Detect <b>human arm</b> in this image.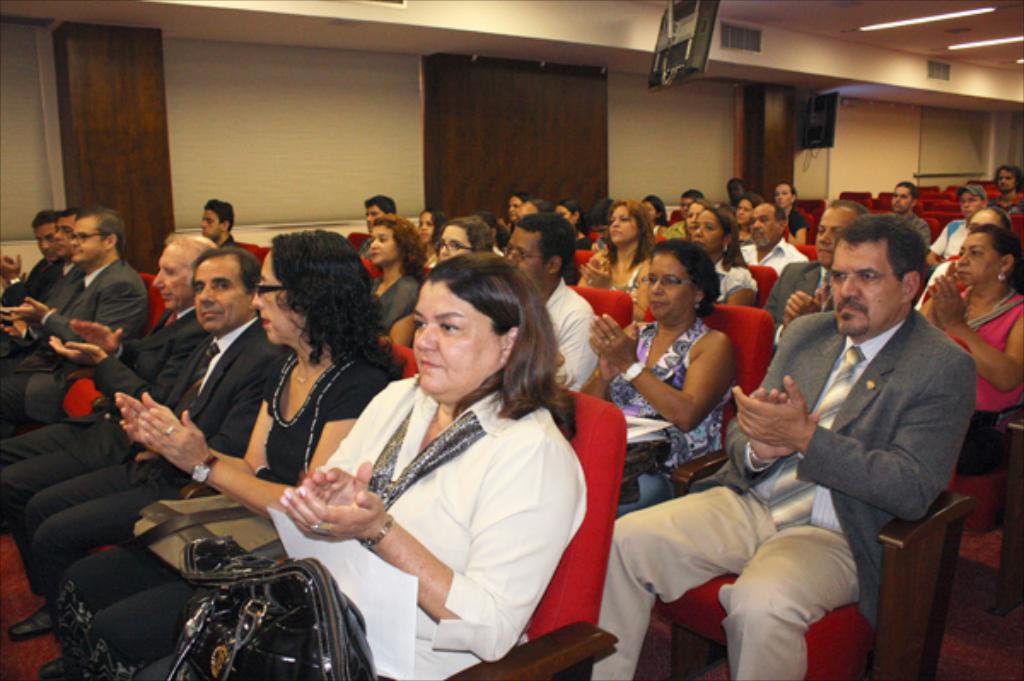
Detection: crop(568, 247, 608, 290).
